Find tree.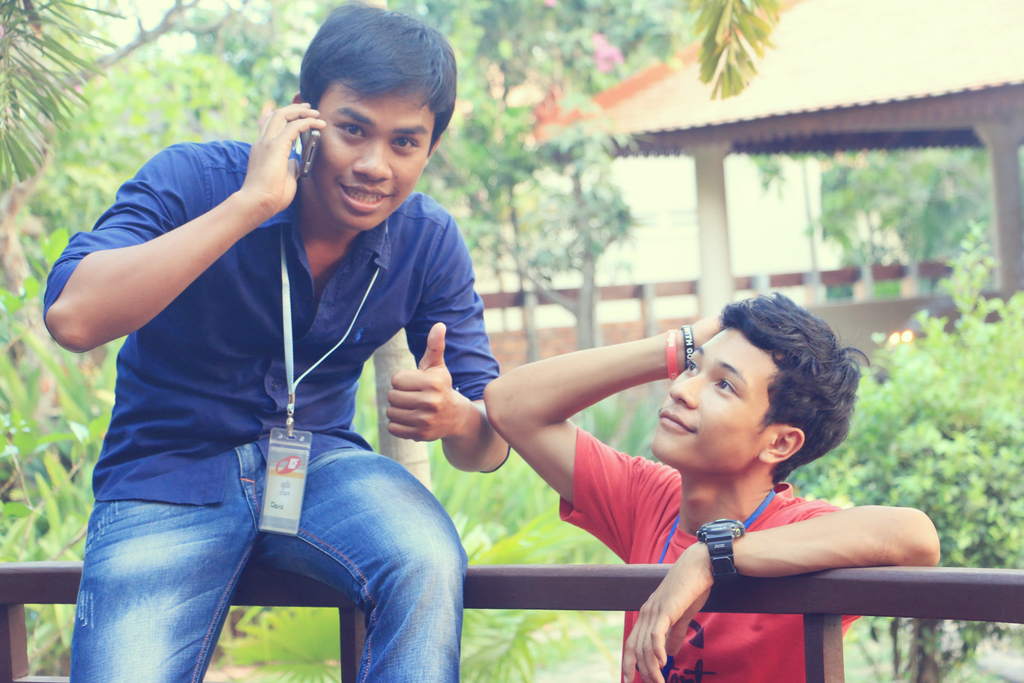
Rect(0, 49, 266, 574).
